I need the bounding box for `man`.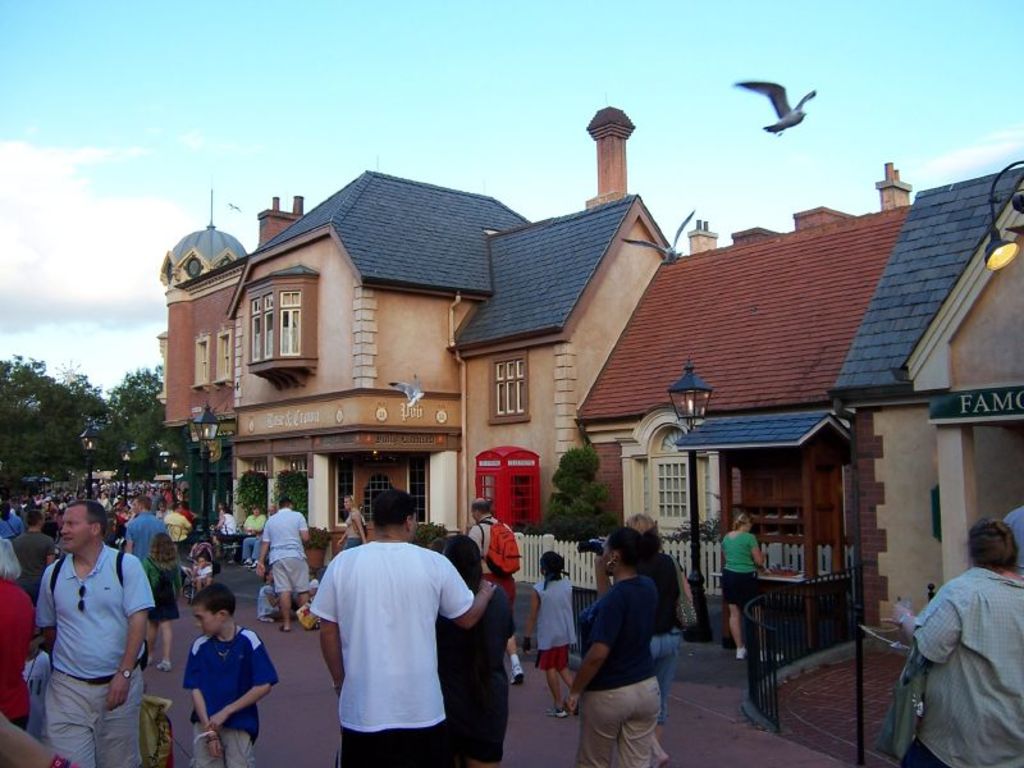
Here it is: region(38, 499, 157, 767).
